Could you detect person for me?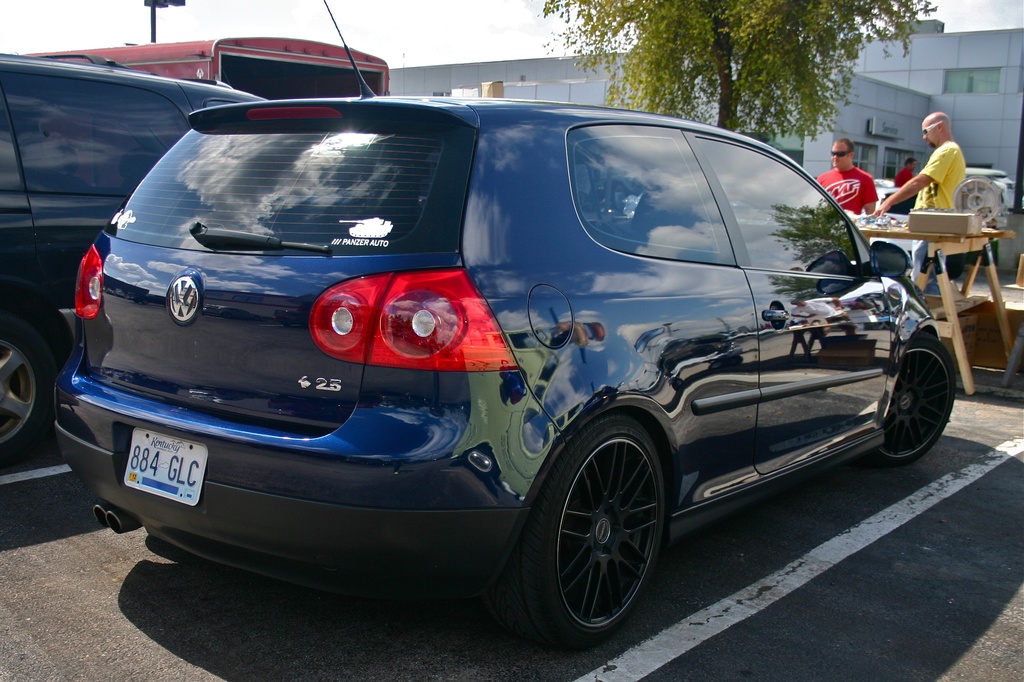
Detection result: l=814, t=135, r=881, b=212.
